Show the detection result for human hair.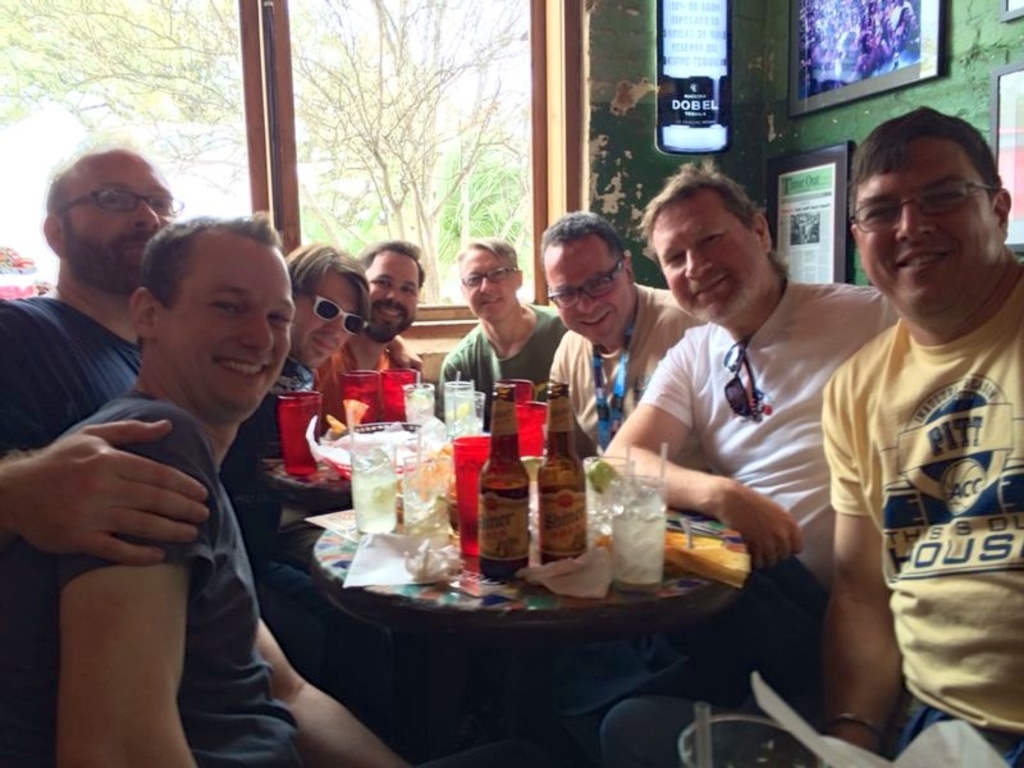
(279,242,372,324).
